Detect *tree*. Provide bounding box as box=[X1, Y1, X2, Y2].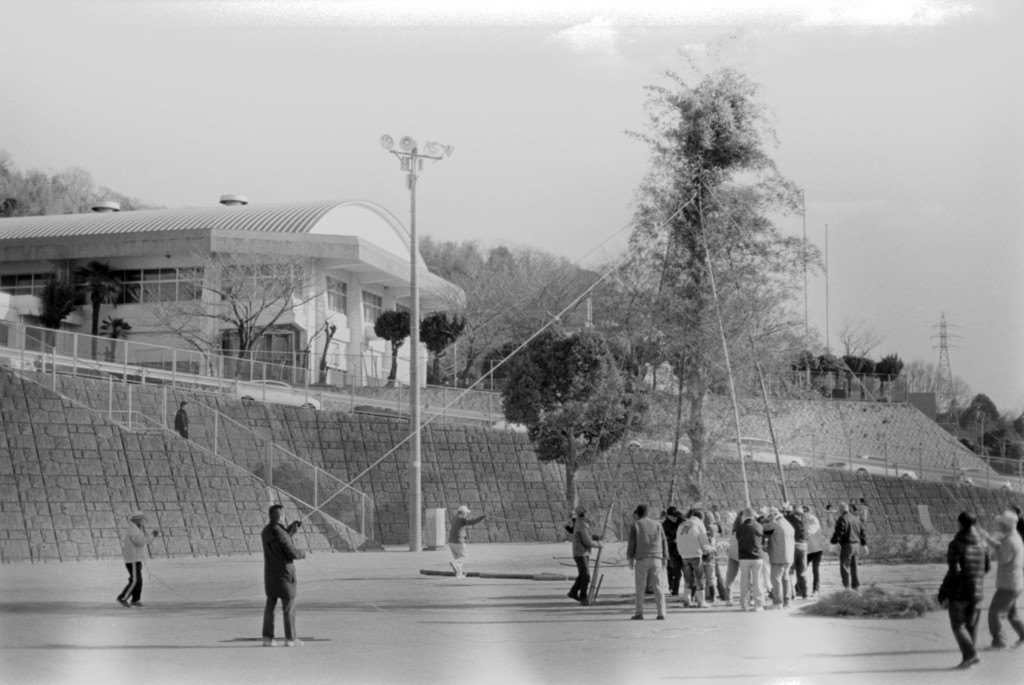
box=[371, 311, 417, 383].
